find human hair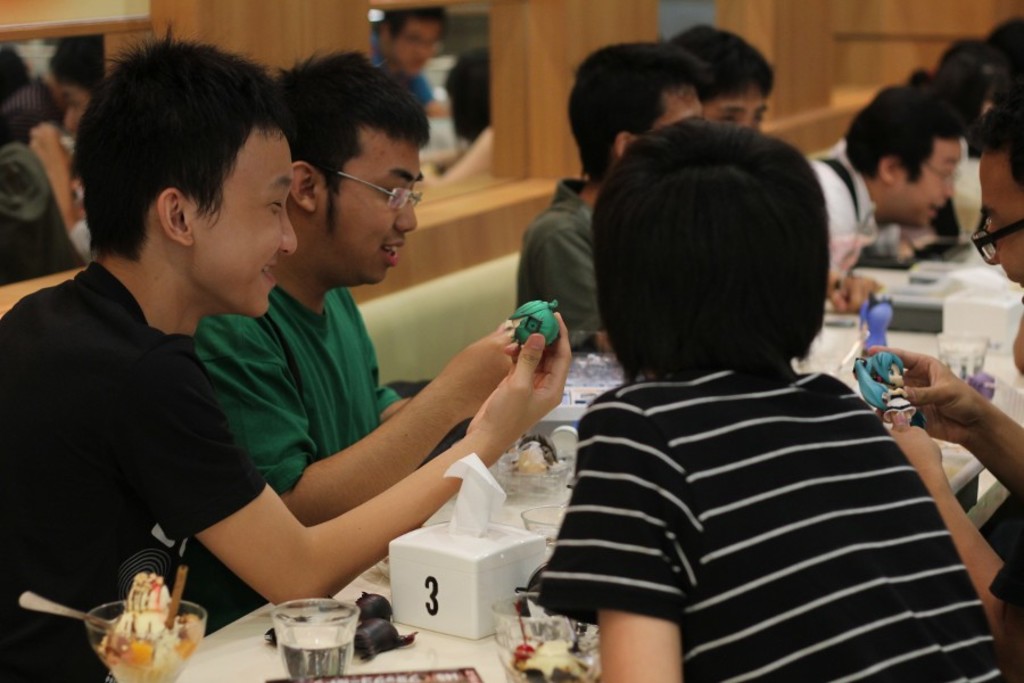
crop(654, 20, 776, 104)
